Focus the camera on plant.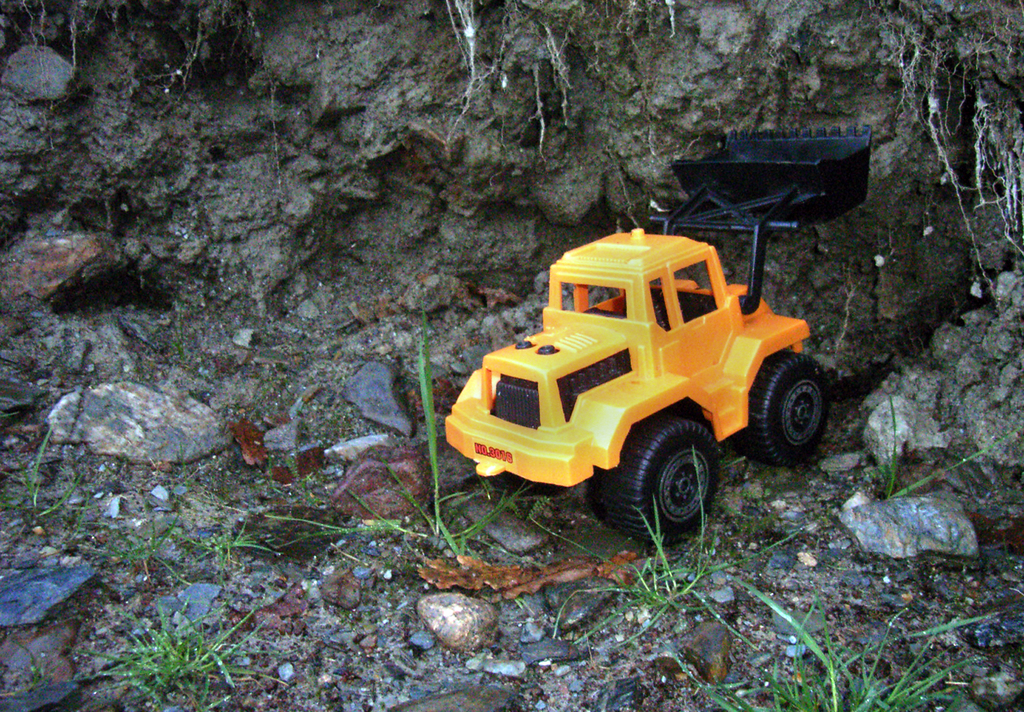
Focus region: left=560, top=503, right=755, bottom=663.
